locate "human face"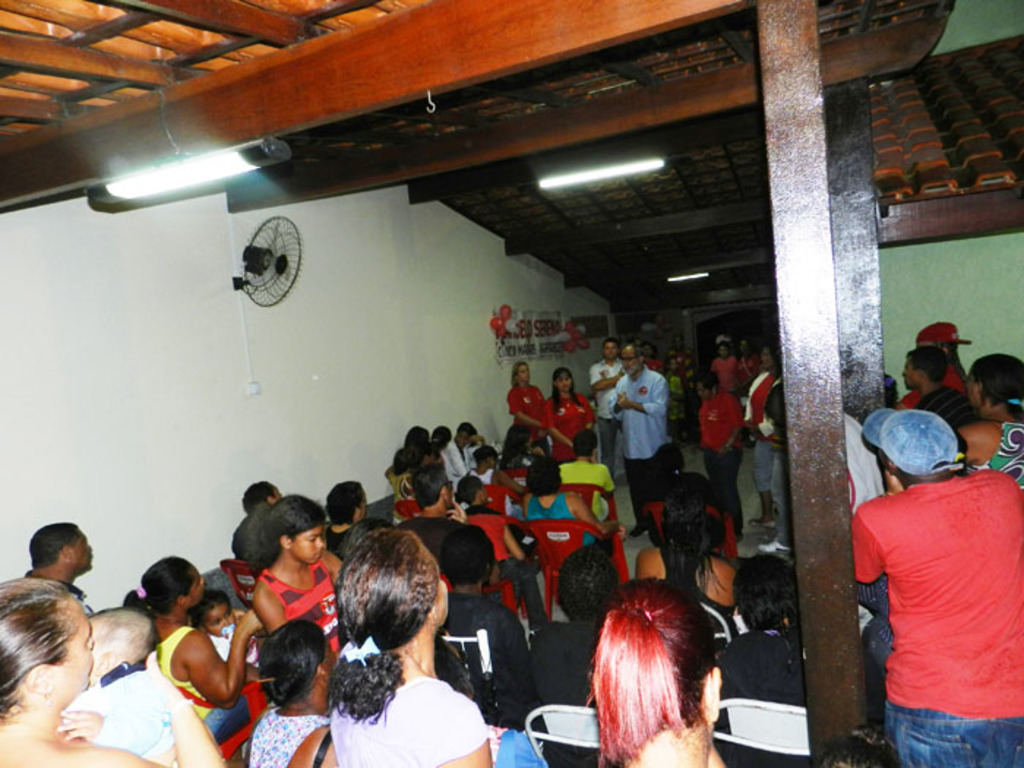
607:341:613:360
